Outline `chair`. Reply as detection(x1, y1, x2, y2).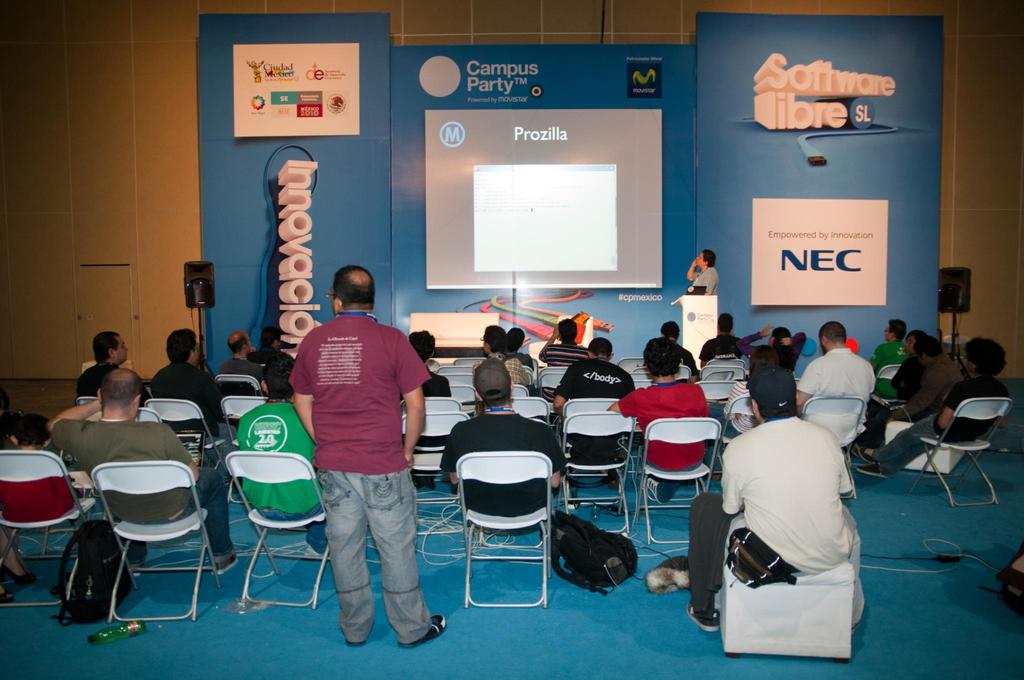
detection(76, 421, 198, 646).
